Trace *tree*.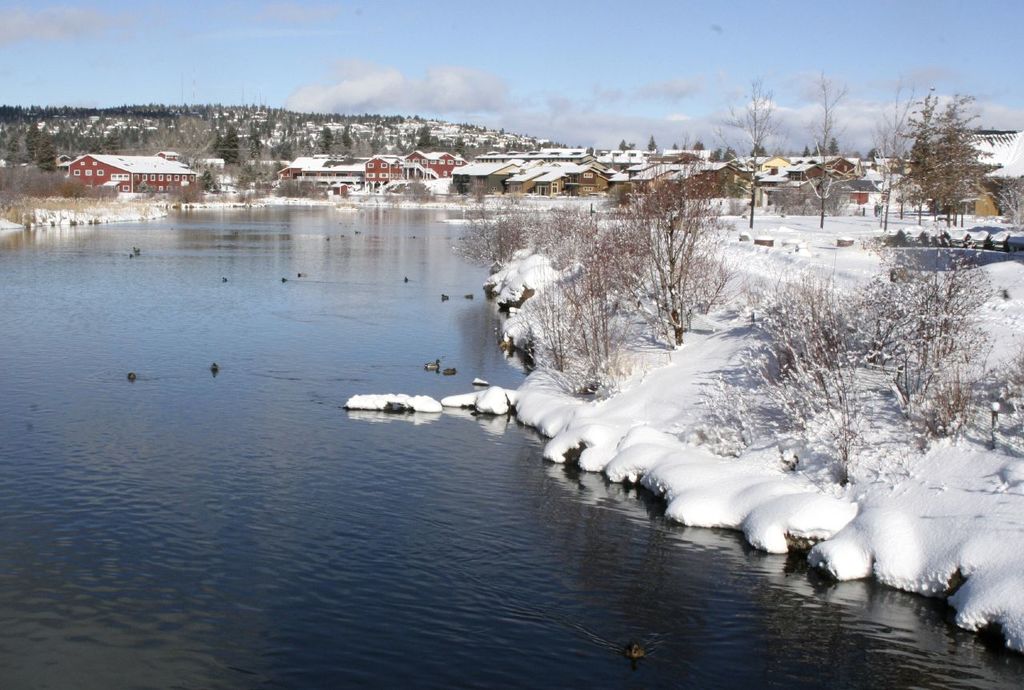
Traced to locate(886, 110, 995, 219).
